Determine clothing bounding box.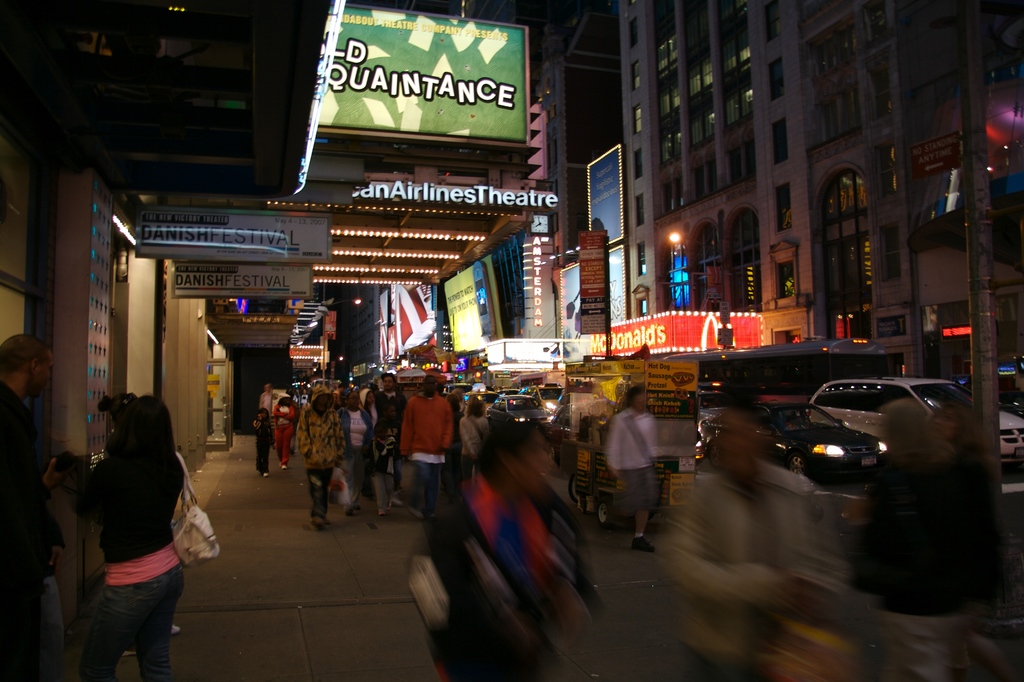
Determined: {"x1": 405, "y1": 393, "x2": 453, "y2": 524}.
